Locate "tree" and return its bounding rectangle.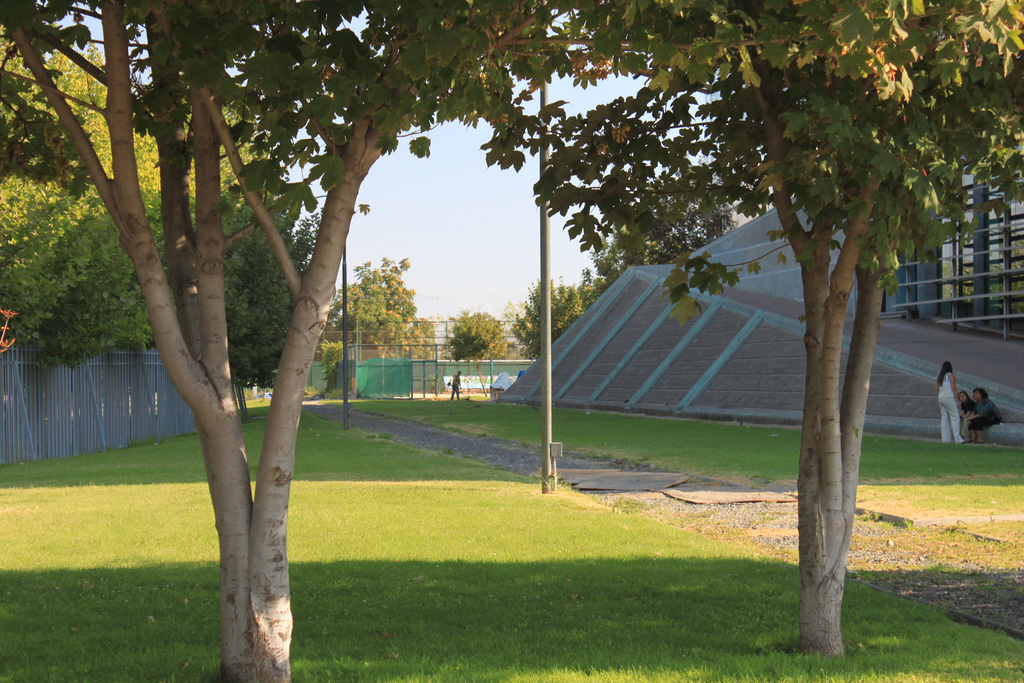
330:255:437:394.
